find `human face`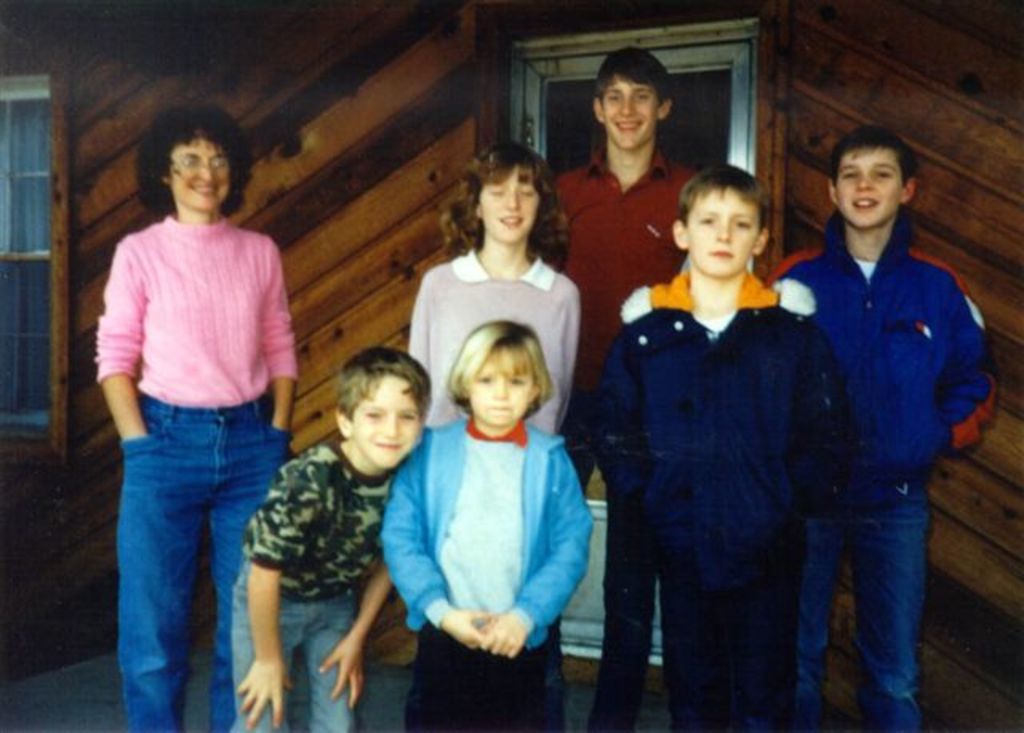
locate(835, 152, 907, 222)
